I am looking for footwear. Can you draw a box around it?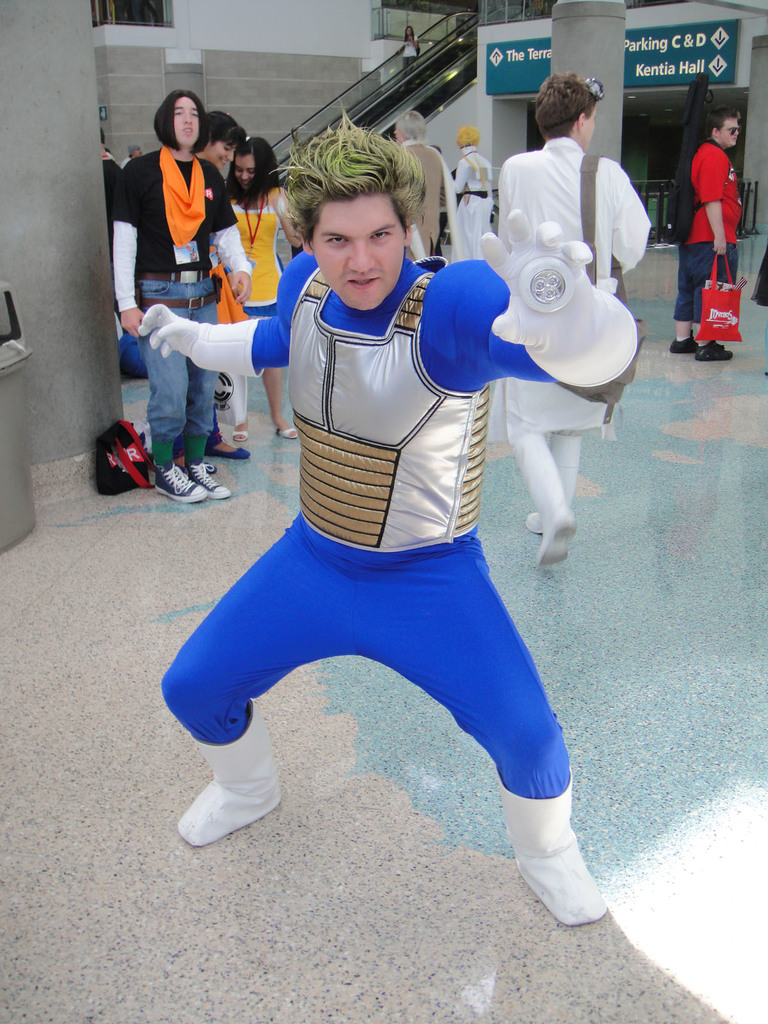
Sure, the bounding box is 205/433/248/463.
